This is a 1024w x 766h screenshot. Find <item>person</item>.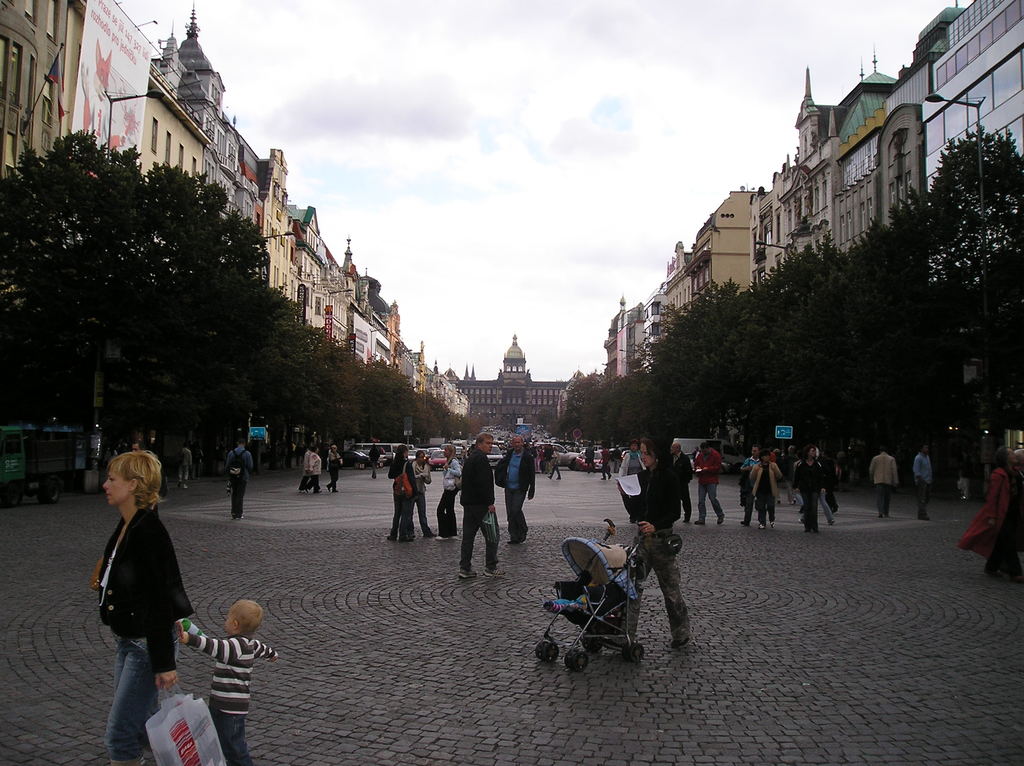
Bounding box: bbox=(742, 445, 765, 524).
